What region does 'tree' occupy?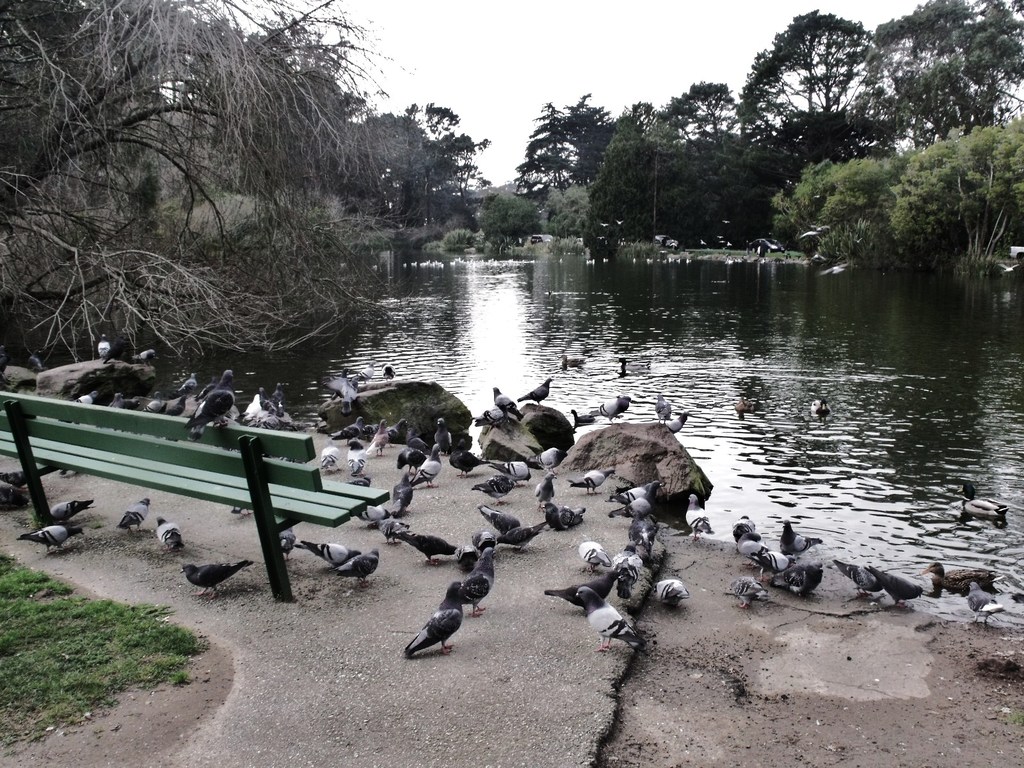
408:102:475:199.
